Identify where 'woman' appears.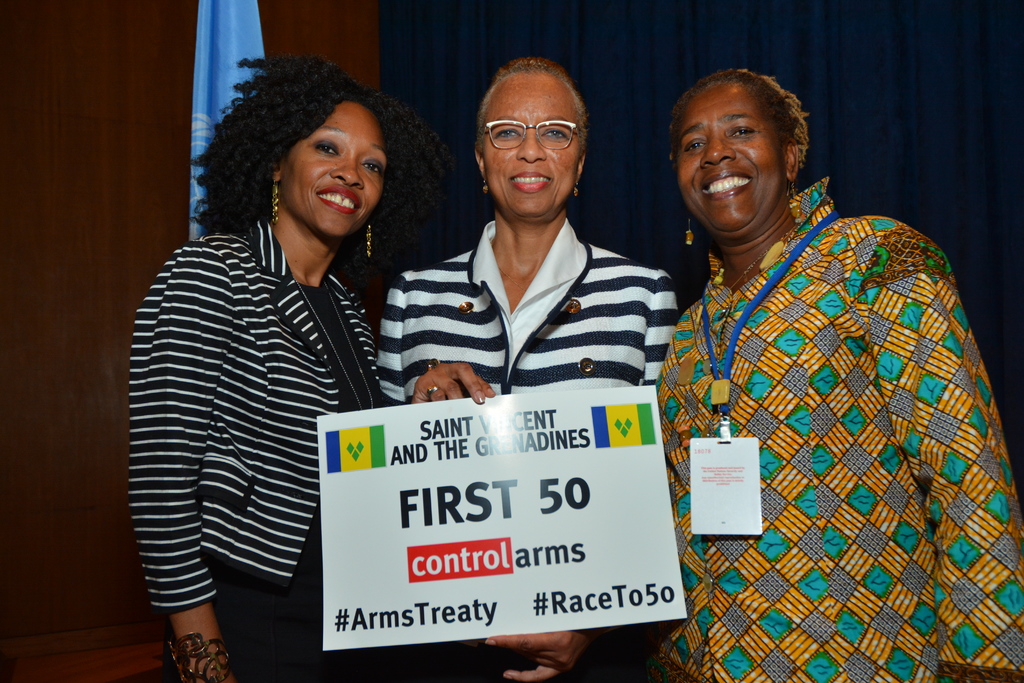
Appears at 379/53/682/682.
